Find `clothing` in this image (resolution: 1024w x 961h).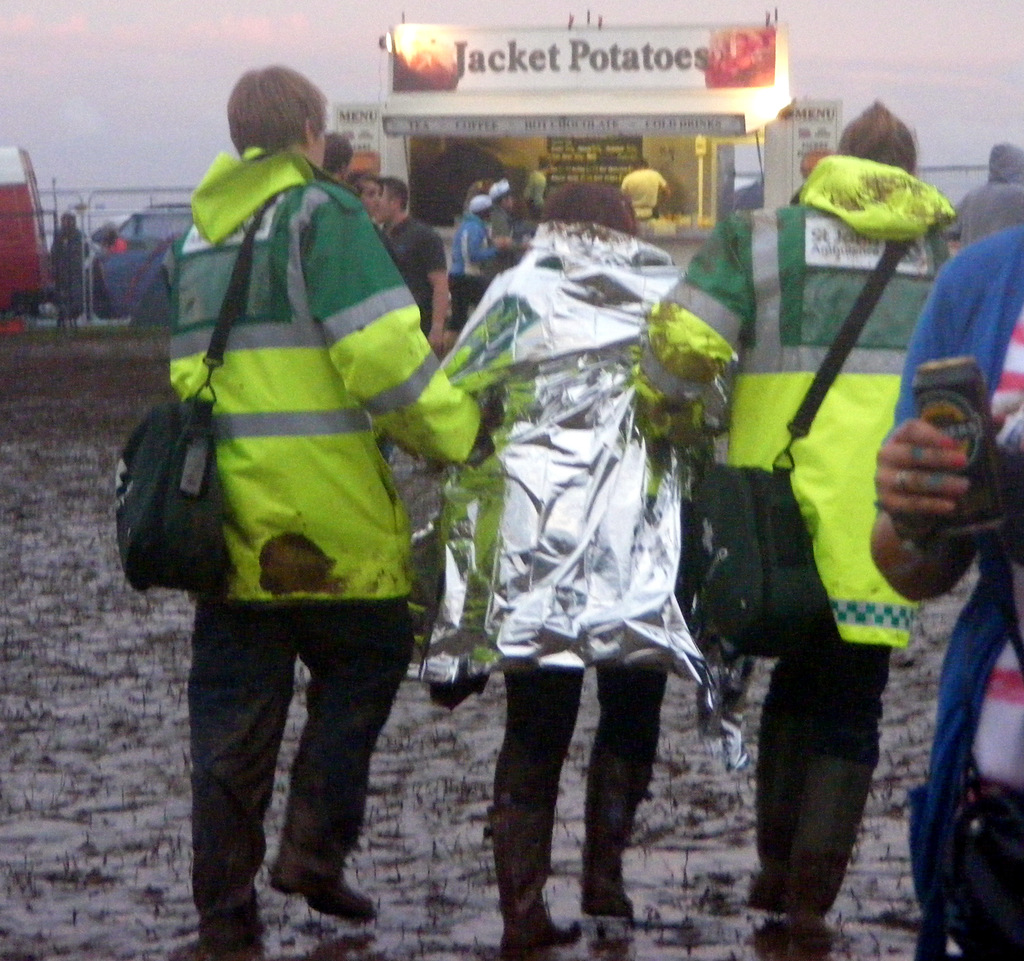
locate(453, 209, 502, 316).
